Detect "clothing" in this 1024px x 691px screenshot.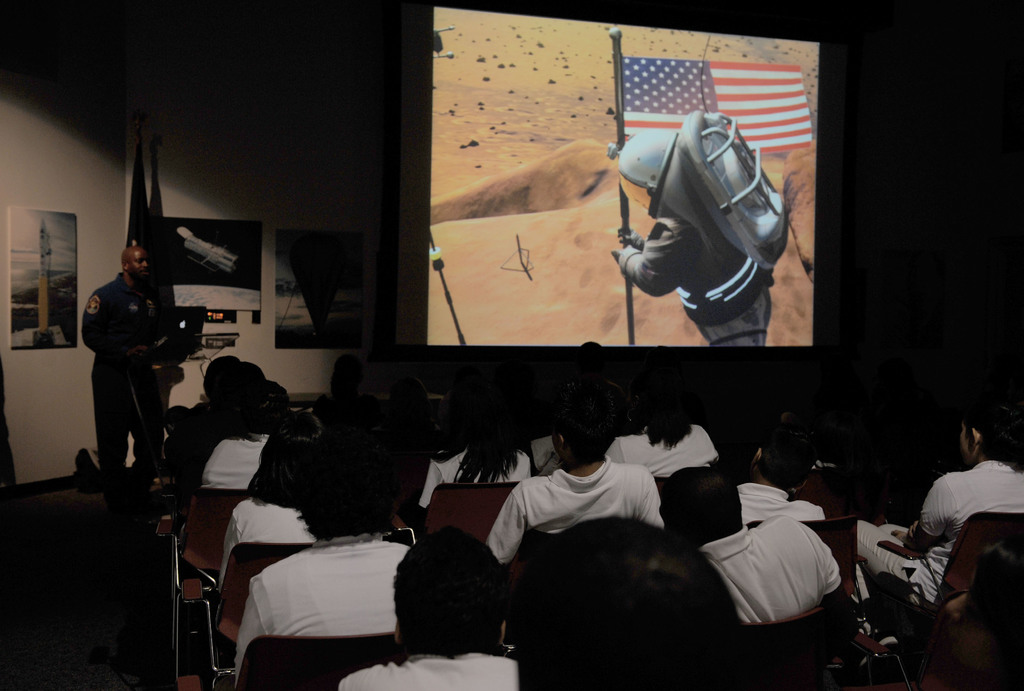
Detection: x1=607 y1=425 x2=719 y2=485.
